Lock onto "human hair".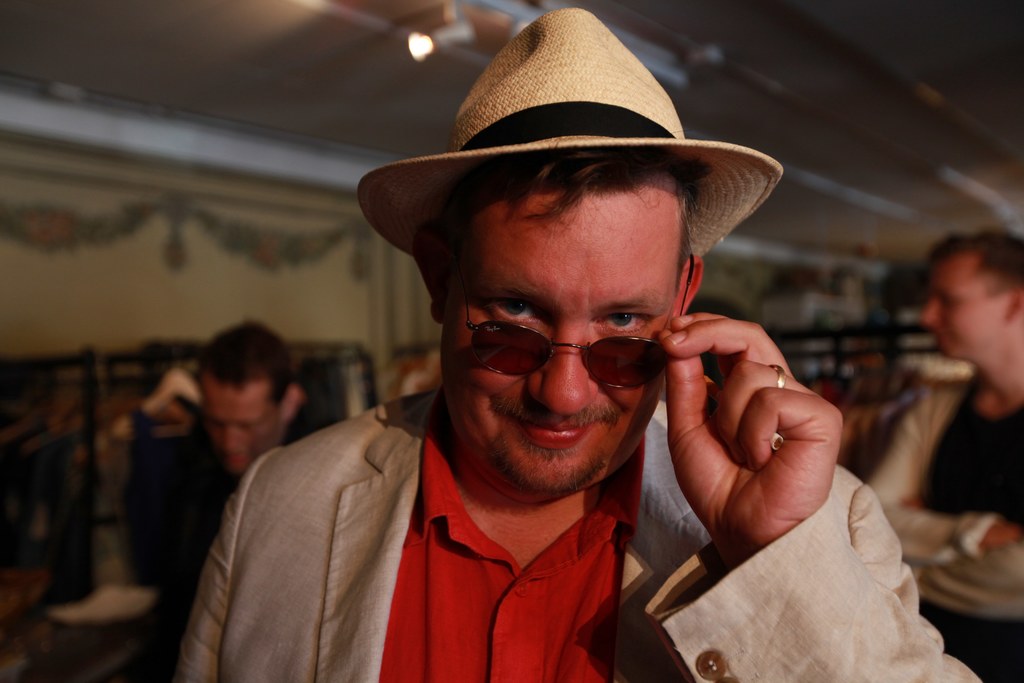
Locked: <bbox>926, 225, 1023, 288</bbox>.
